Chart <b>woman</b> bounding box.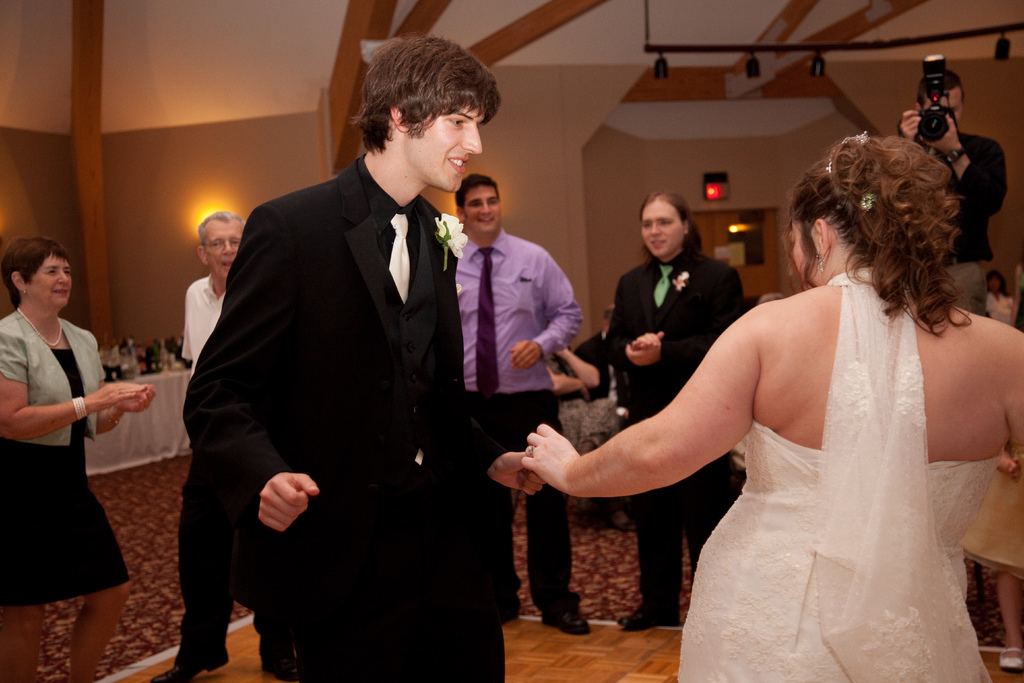
Charted: [x1=605, y1=189, x2=788, y2=643].
